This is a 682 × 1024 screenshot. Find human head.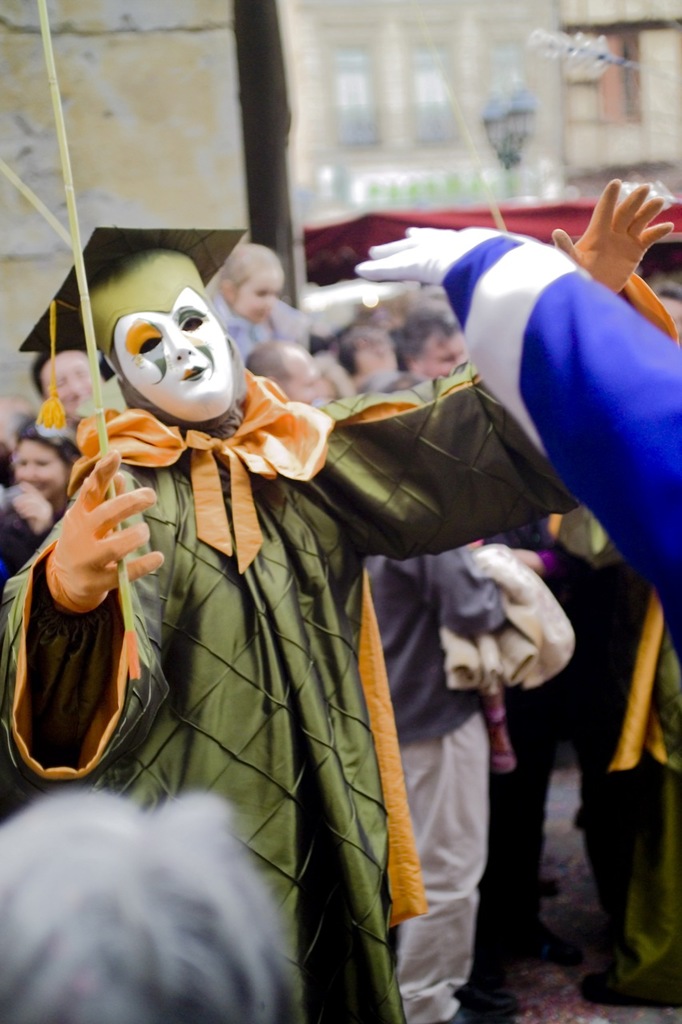
Bounding box: locate(238, 339, 337, 410).
